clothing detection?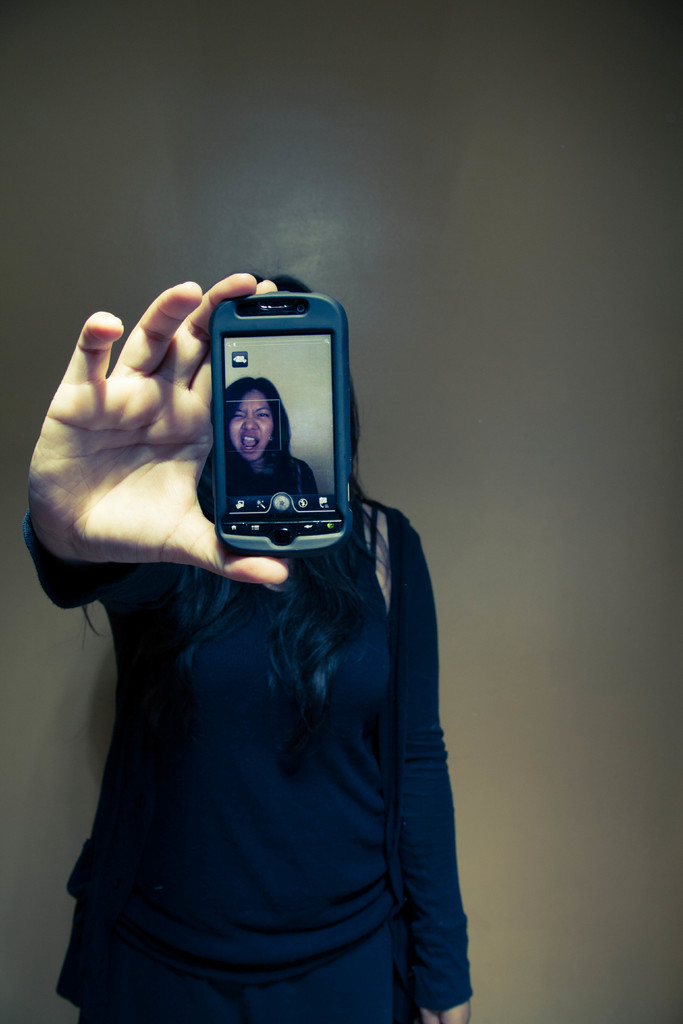
x1=5, y1=487, x2=484, y2=1023
